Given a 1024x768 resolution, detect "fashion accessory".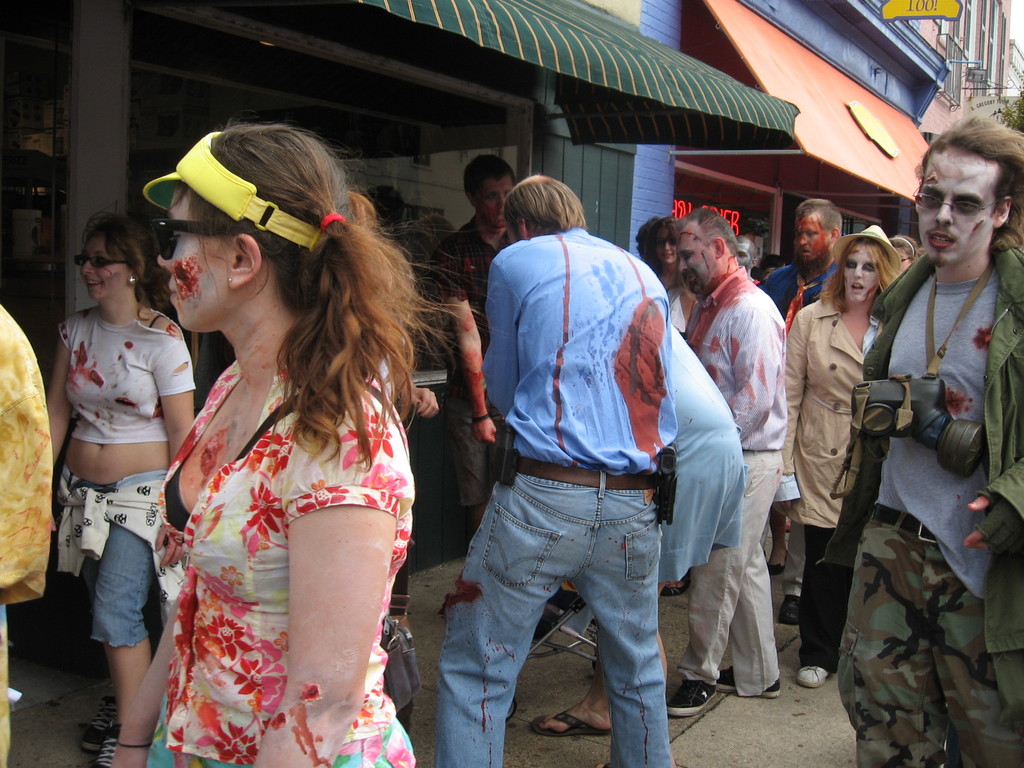
rect(149, 217, 255, 258).
